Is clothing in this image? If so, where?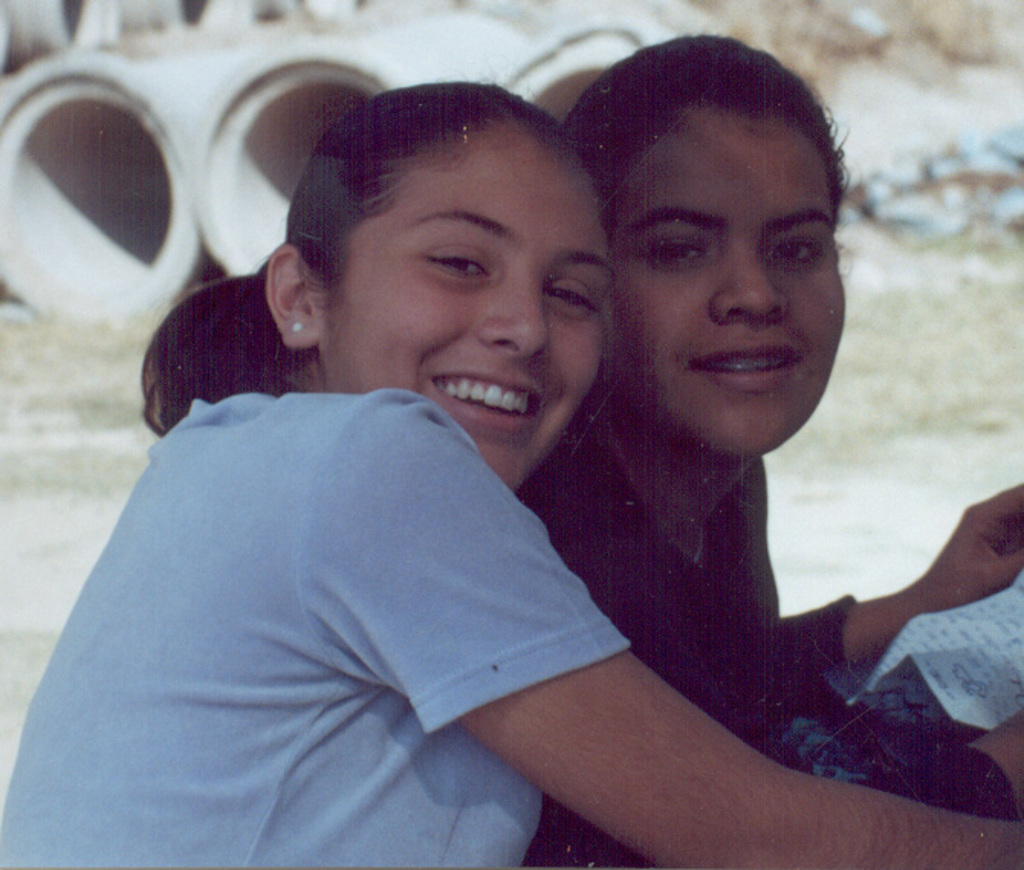
Yes, at bbox=[0, 372, 633, 868].
